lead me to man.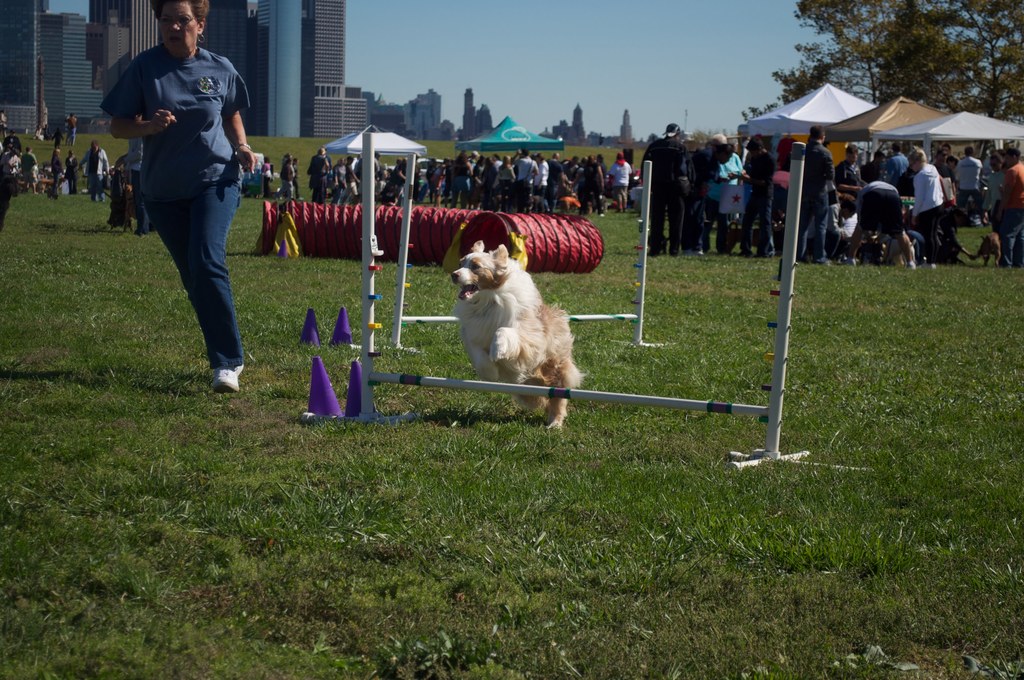
Lead to [607, 151, 630, 211].
